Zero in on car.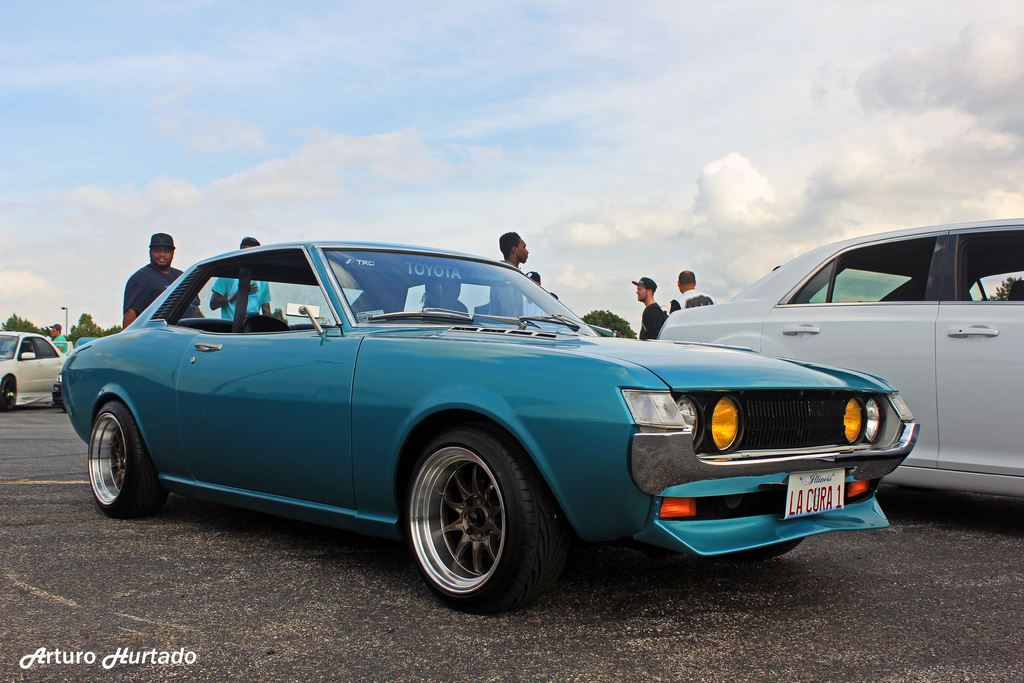
Zeroed in: select_region(651, 211, 1023, 497).
